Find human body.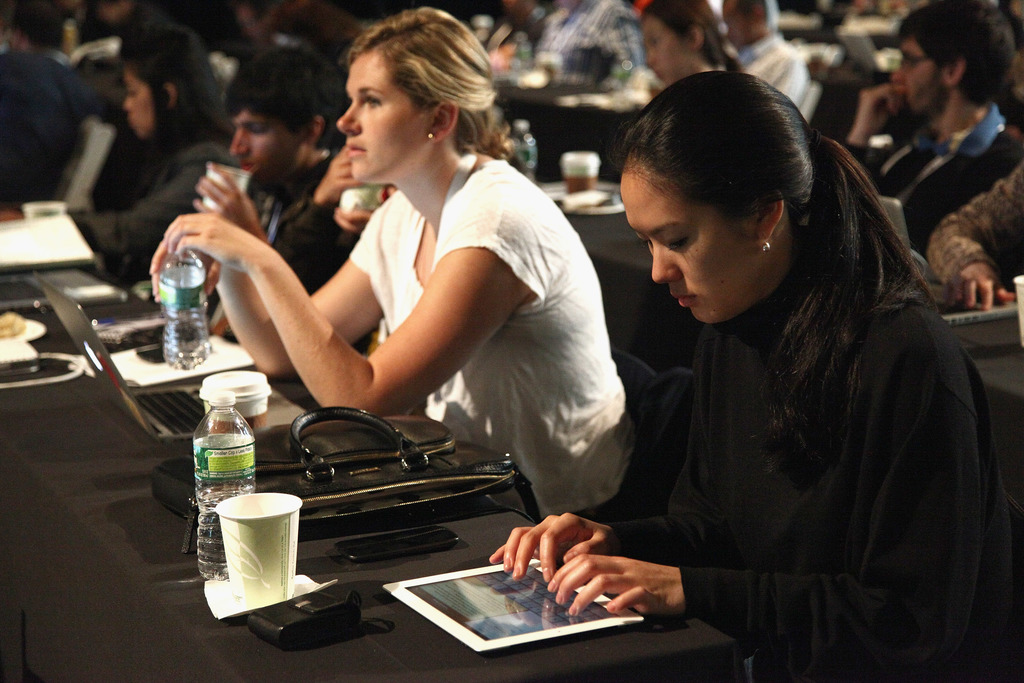
region(929, 162, 1023, 309).
